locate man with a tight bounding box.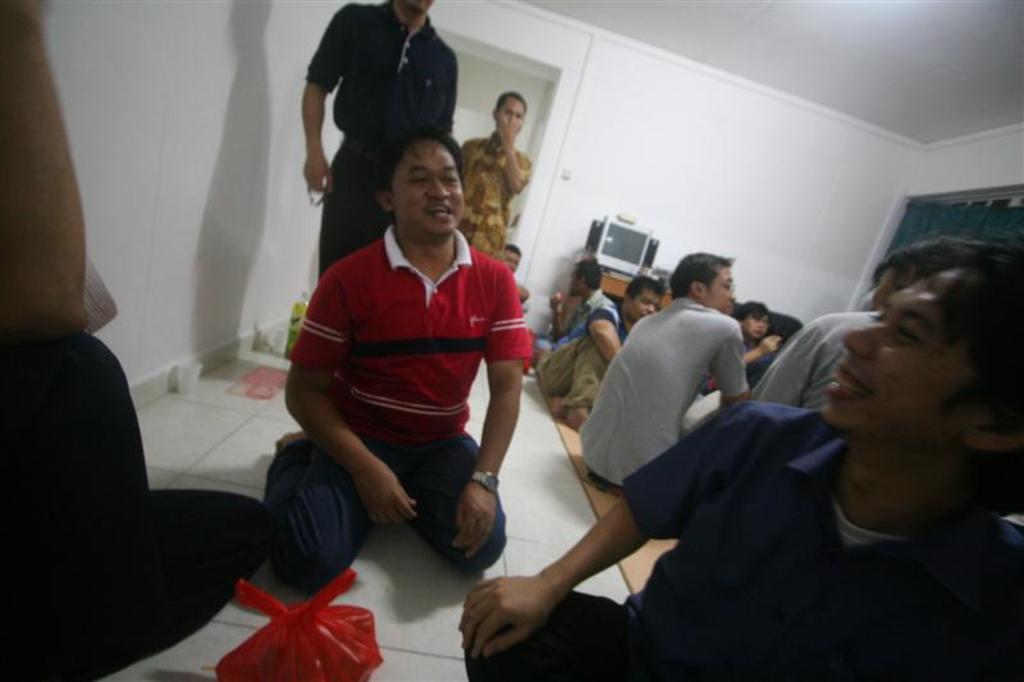
pyautogui.locateOnScreen(557, 253, 1023, 662).
